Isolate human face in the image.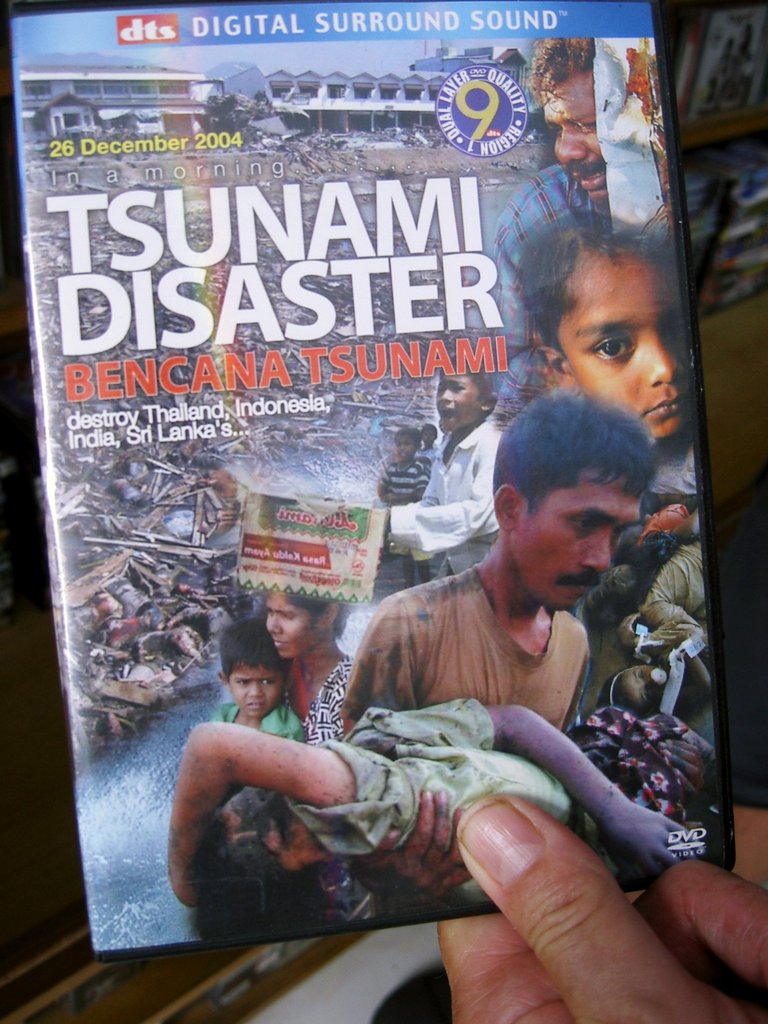
Isolated region: 262 591 327 660.
